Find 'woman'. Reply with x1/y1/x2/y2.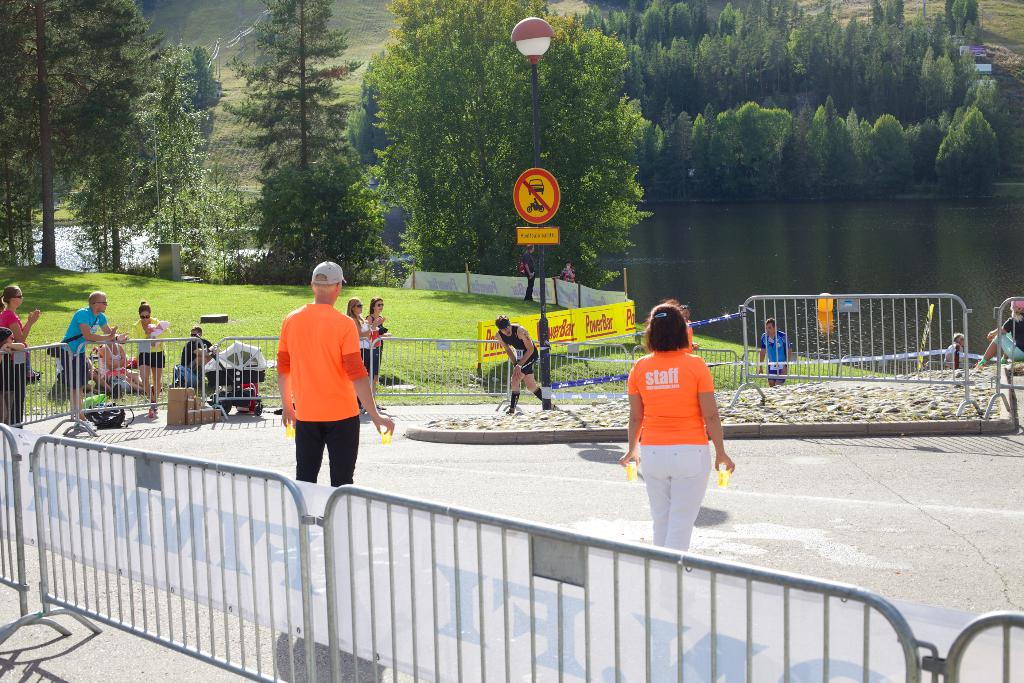
551/259/577/283.
